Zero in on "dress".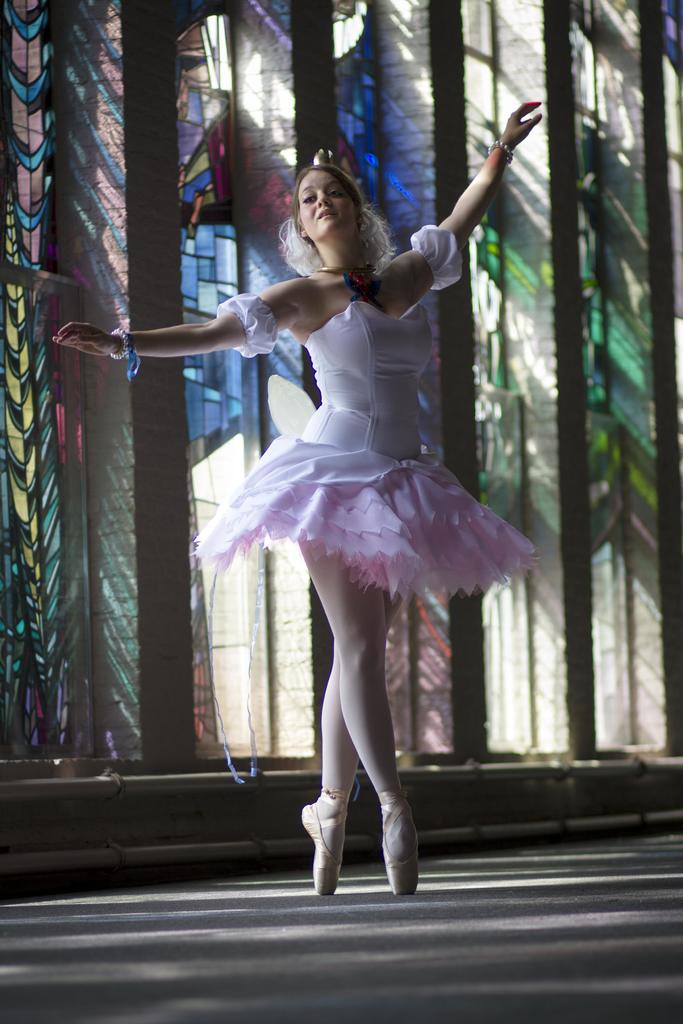
Zeroed in: crop(190, 225, 541, 603).
